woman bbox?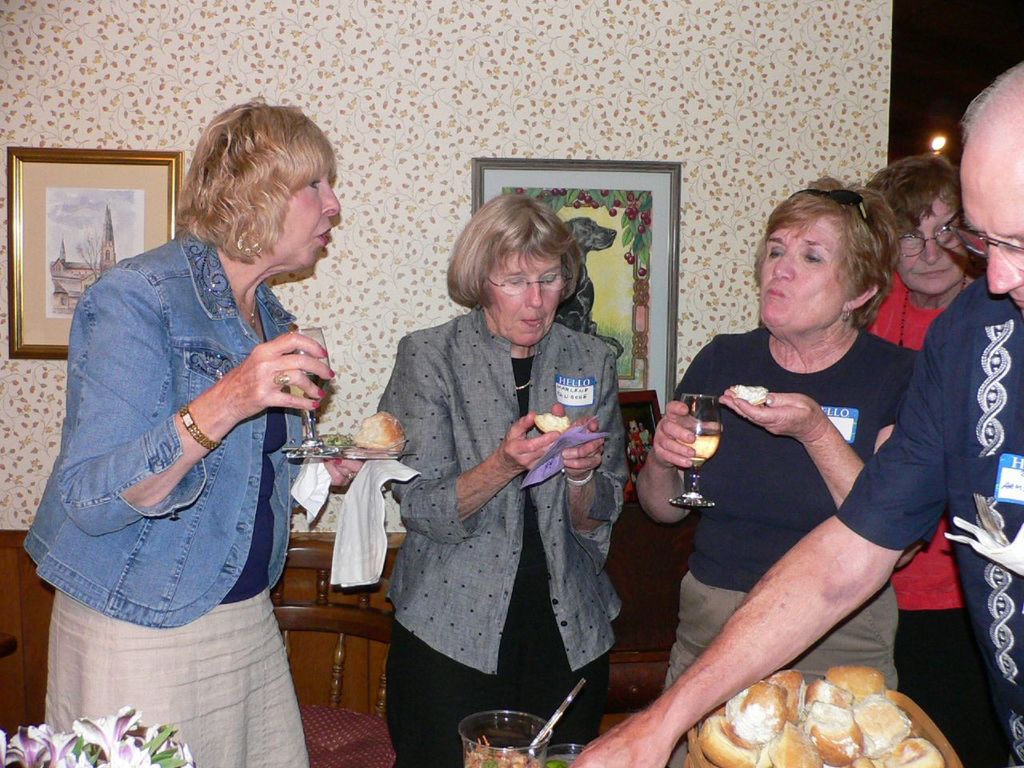
[x1=370, y1=193, x2=626, y2=754]
